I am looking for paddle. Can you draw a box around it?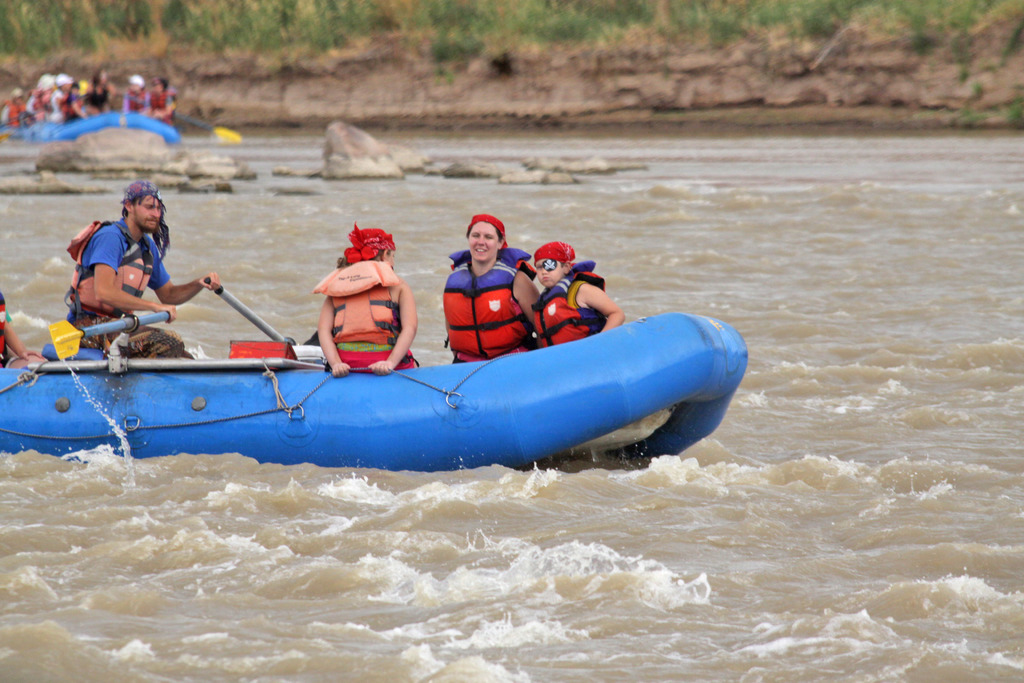
Sure, the bounding box is box=[44, 306, 165, 359].
